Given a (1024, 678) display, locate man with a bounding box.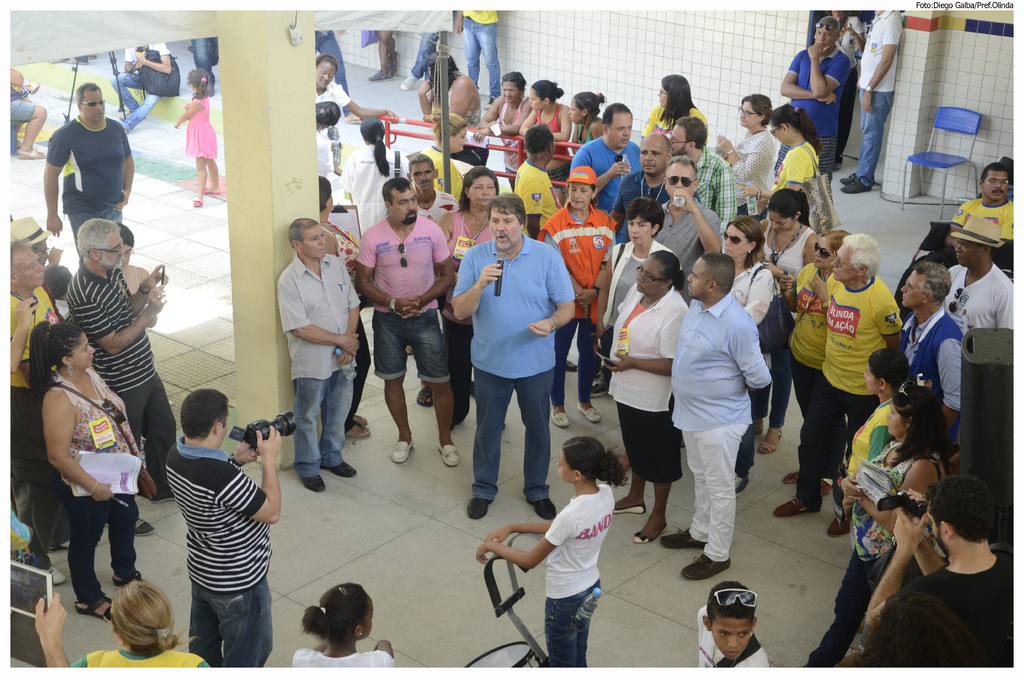
Located: (42, 82, 137, 264).
